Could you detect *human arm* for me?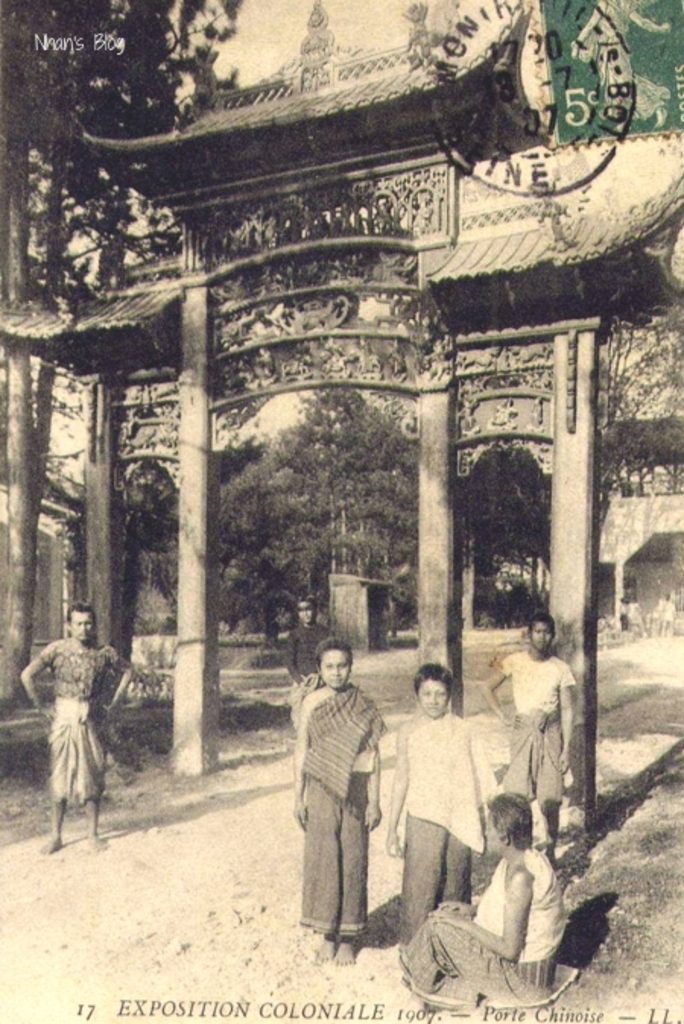
Detection result: left=386, top=725, right=407, bottom=861.
